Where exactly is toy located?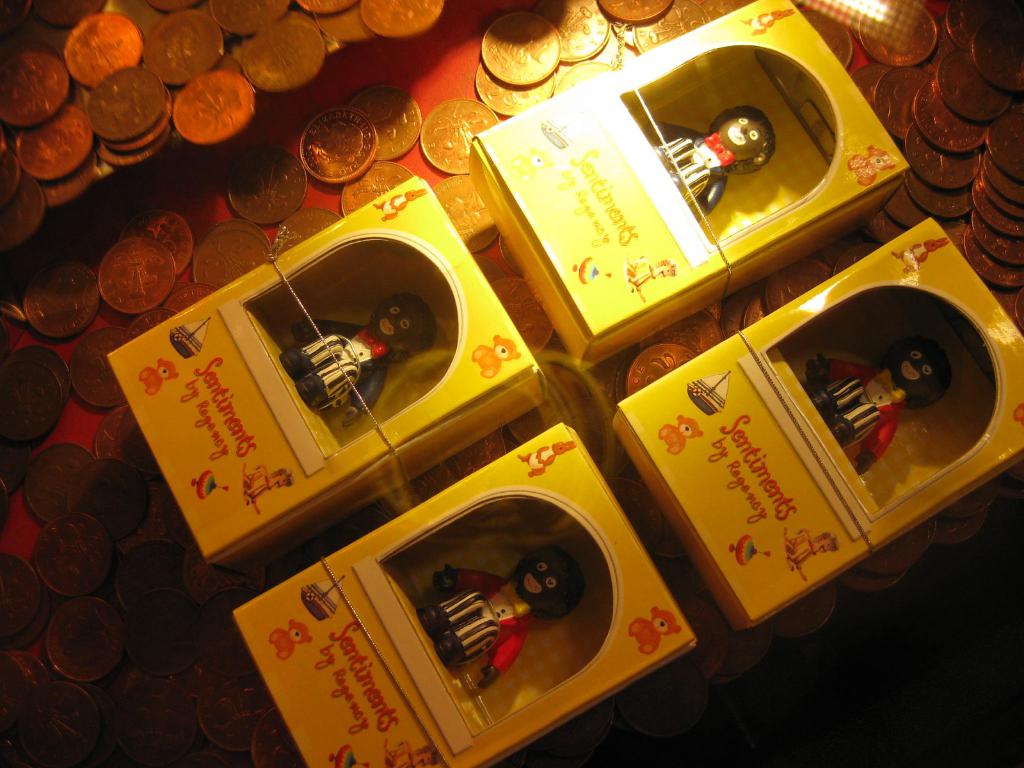
Its bounding box is locate(514, 436, 580, 478).
